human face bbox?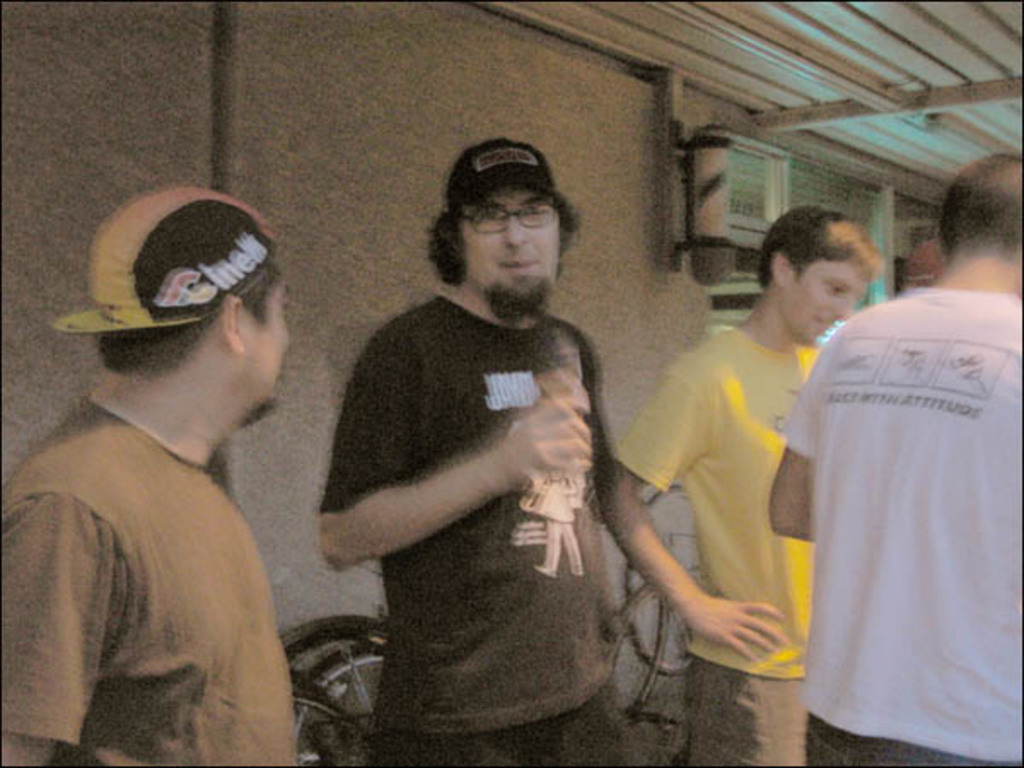
locate(247, 263, 294, 416)
